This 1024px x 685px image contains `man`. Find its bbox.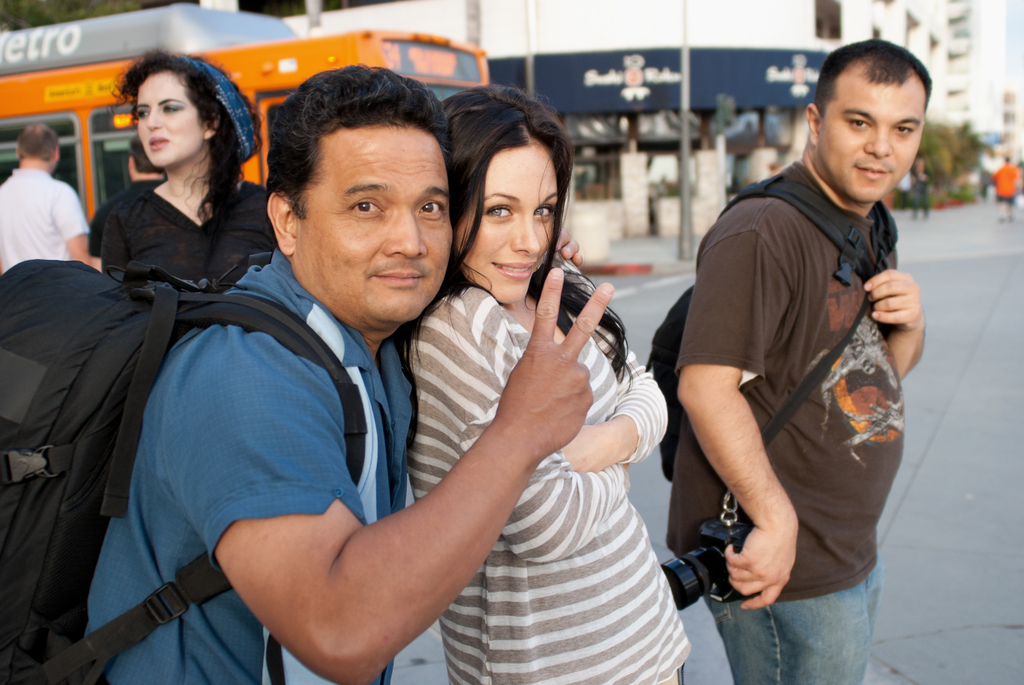
909, 157, 932, 219.
